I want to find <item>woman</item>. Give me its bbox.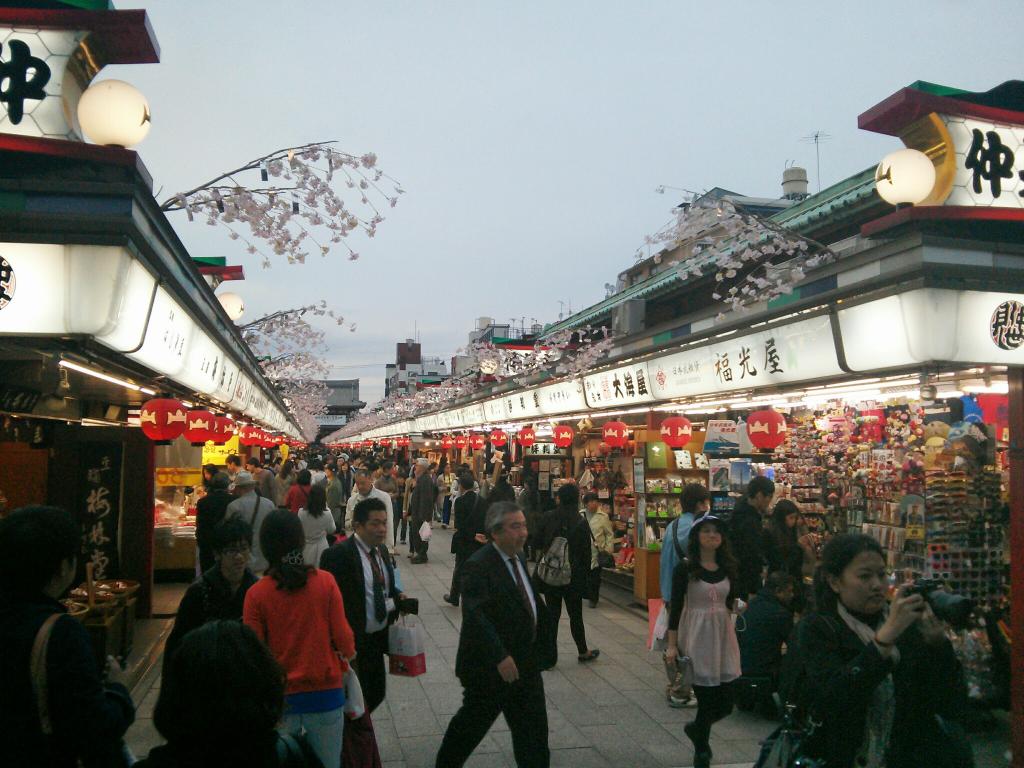
Rect(277, 467, 314, 511).
